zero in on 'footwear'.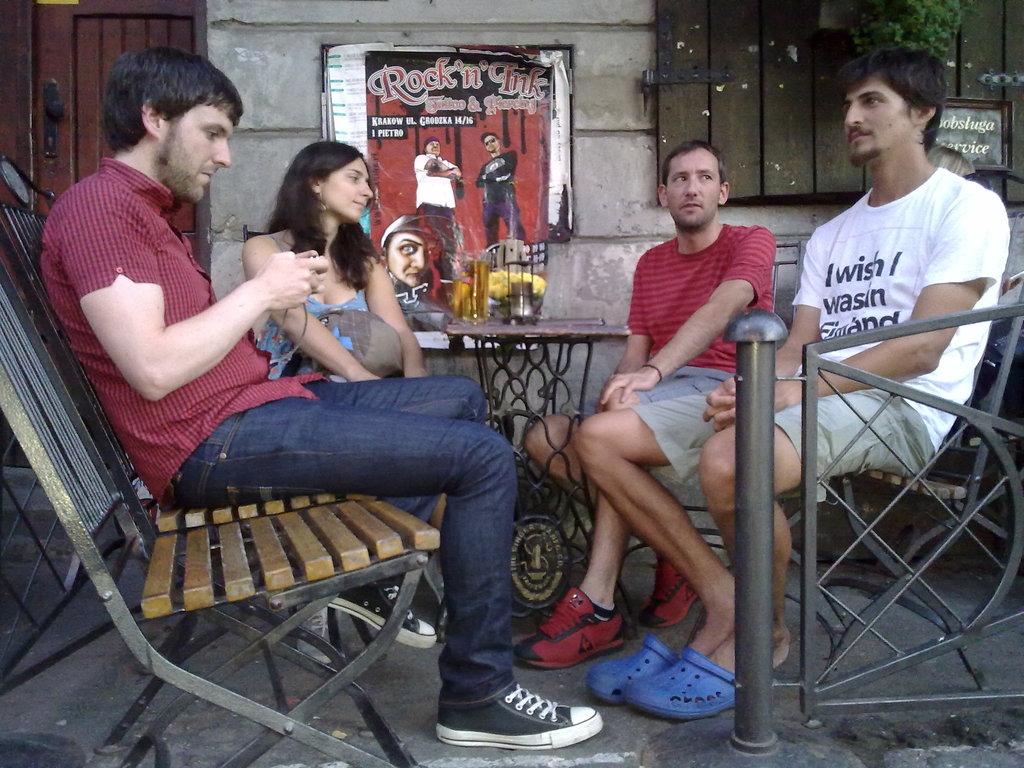
Zeroed in: Rect(596, 636, 725, 739).
